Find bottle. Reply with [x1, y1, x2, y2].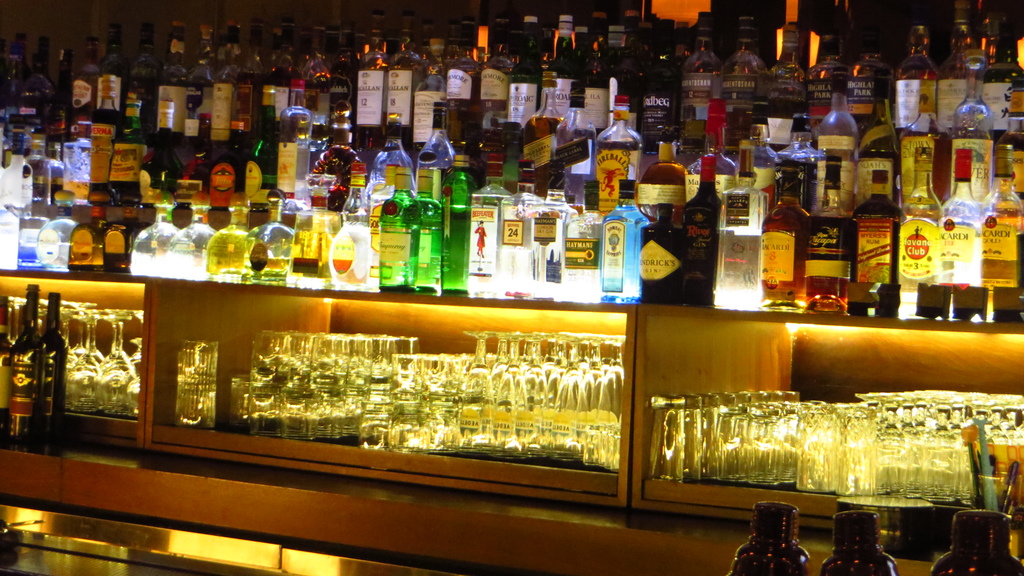
[934, 15, 972, 139].
